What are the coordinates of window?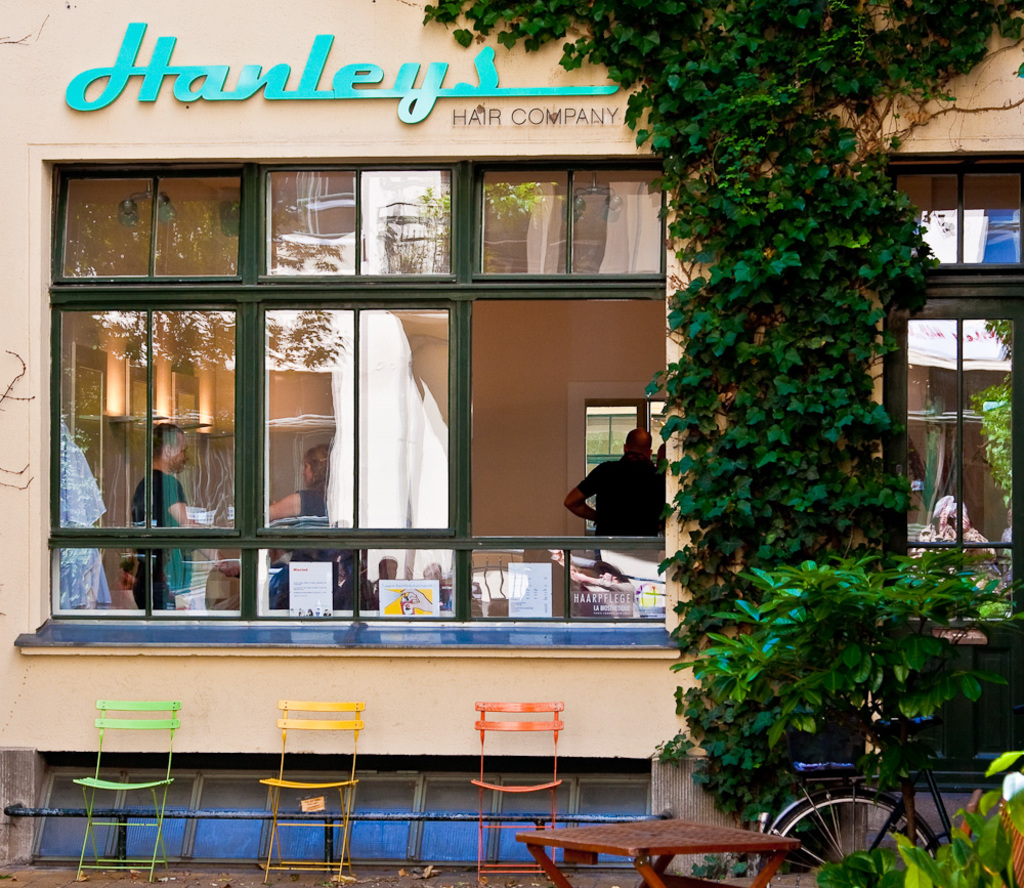
x1=41, y1=164, x2=667, y2=636.
